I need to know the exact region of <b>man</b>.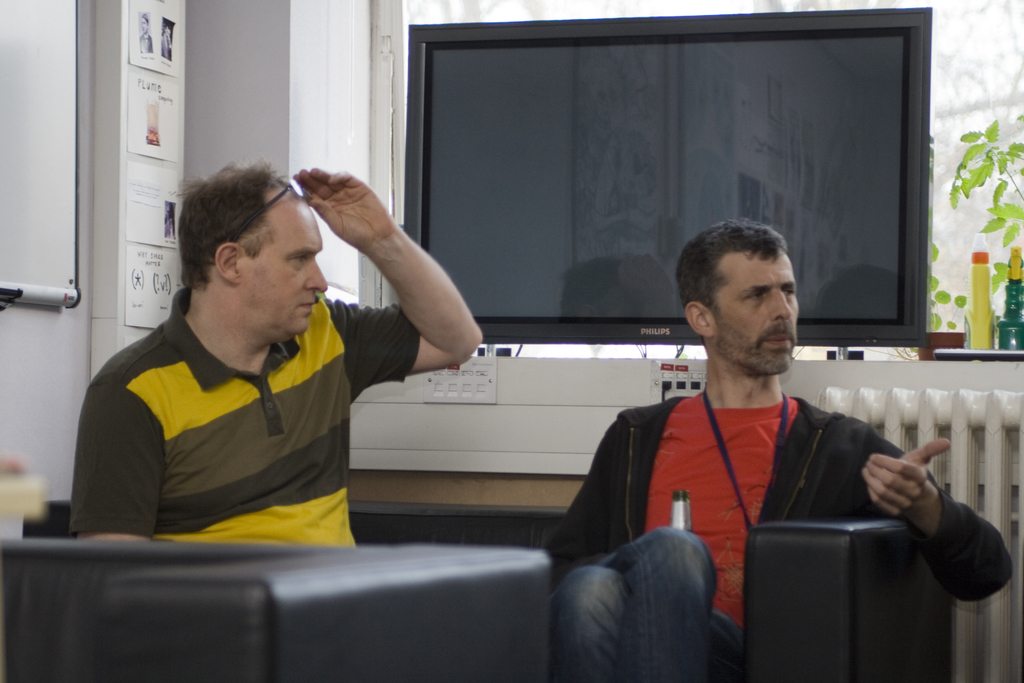
Region: l=545, t=220, r=1012, b=682.
